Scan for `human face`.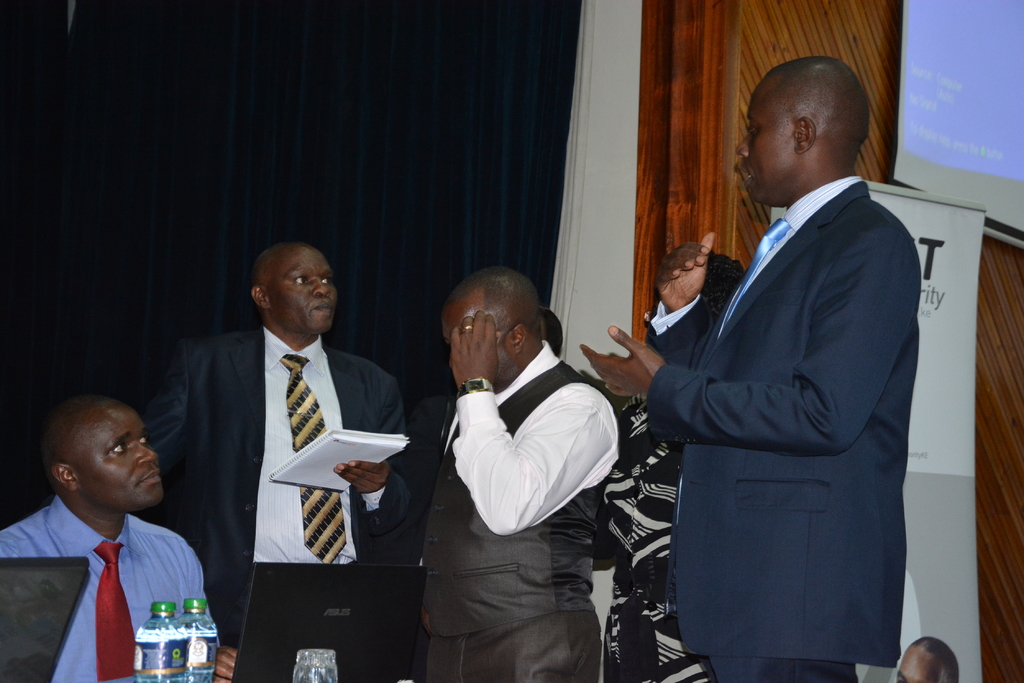
Scan result: bbox=[82, 401, 163, 511].
